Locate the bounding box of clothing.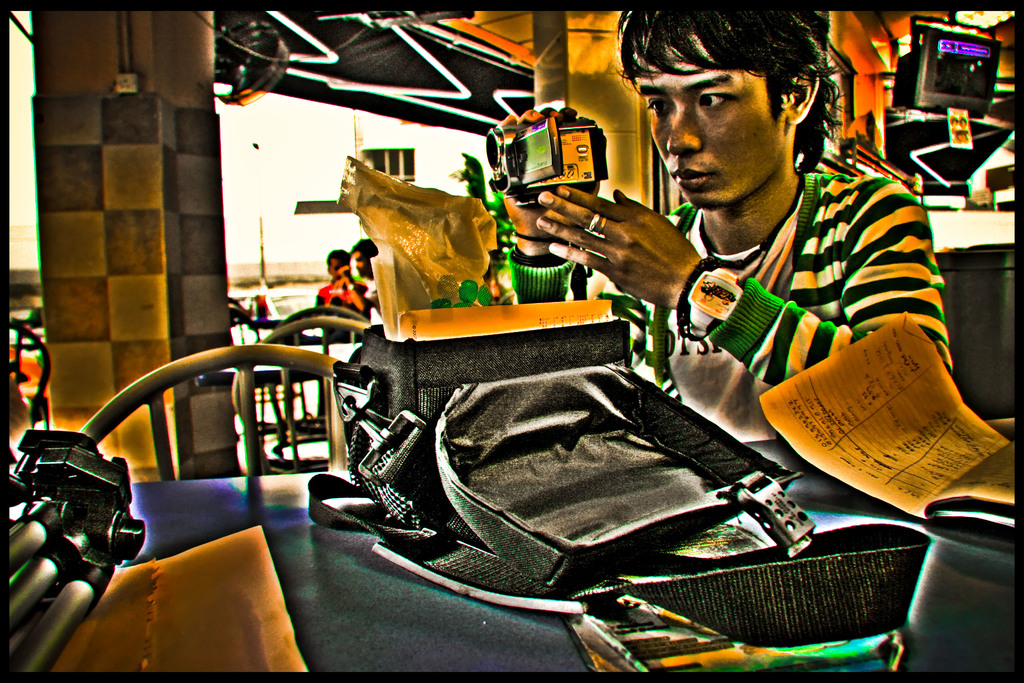
Bounding box: x1=509 y1=170 x2=958 y2=385.
